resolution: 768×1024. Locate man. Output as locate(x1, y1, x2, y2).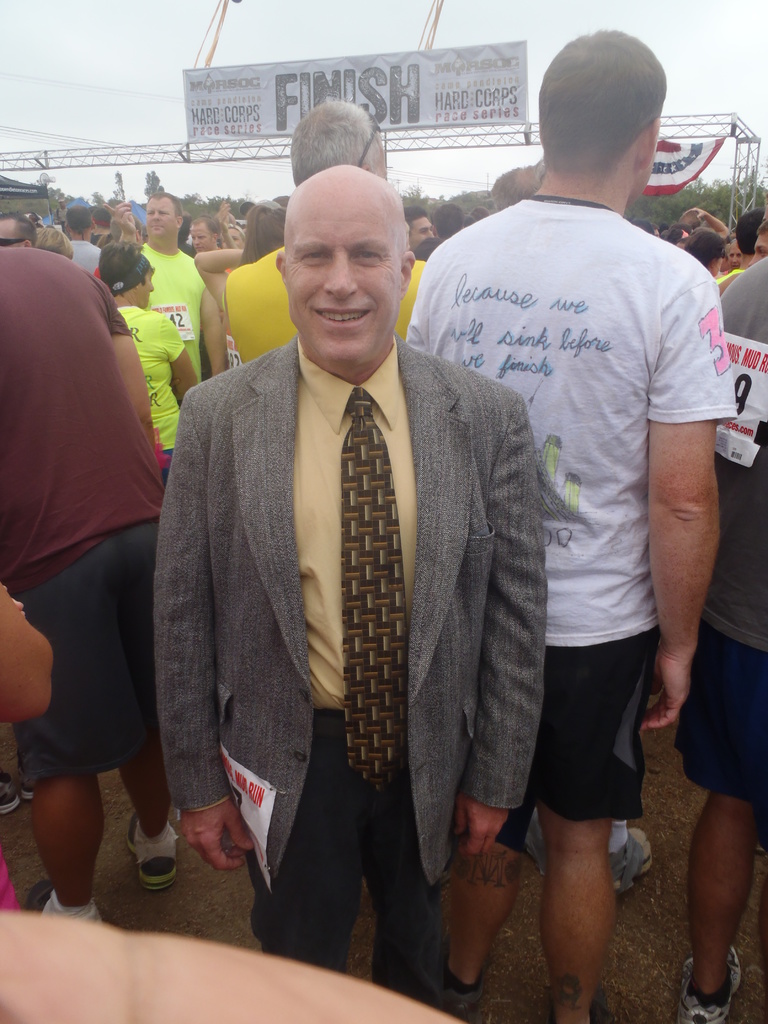
locate(222, 100, 426, 364).
